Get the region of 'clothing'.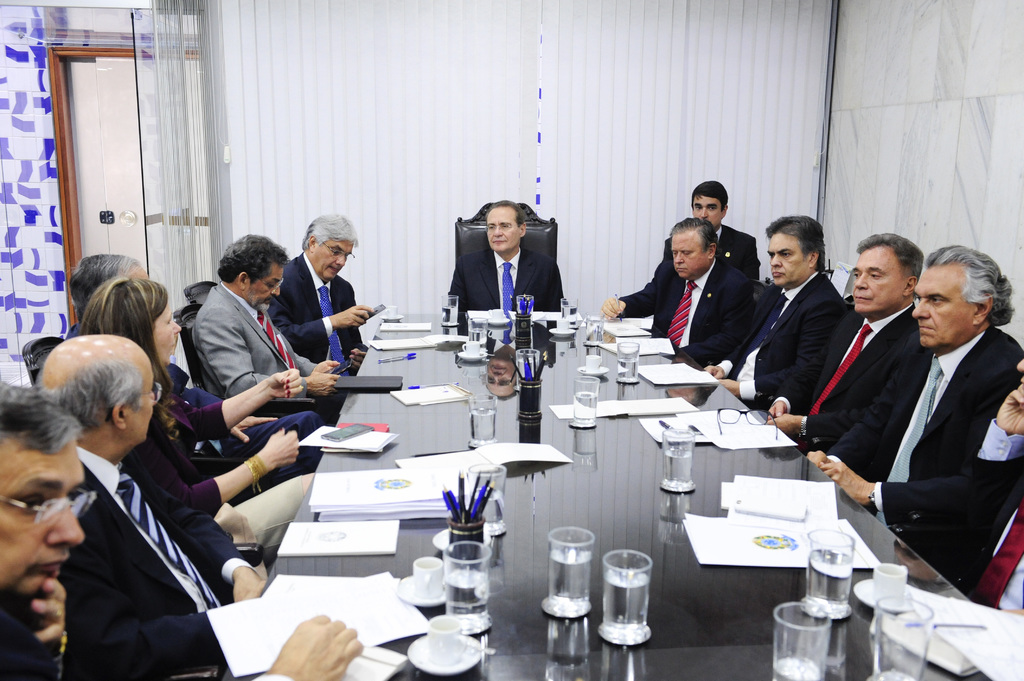
select_region(0, 609, 82, 680).
